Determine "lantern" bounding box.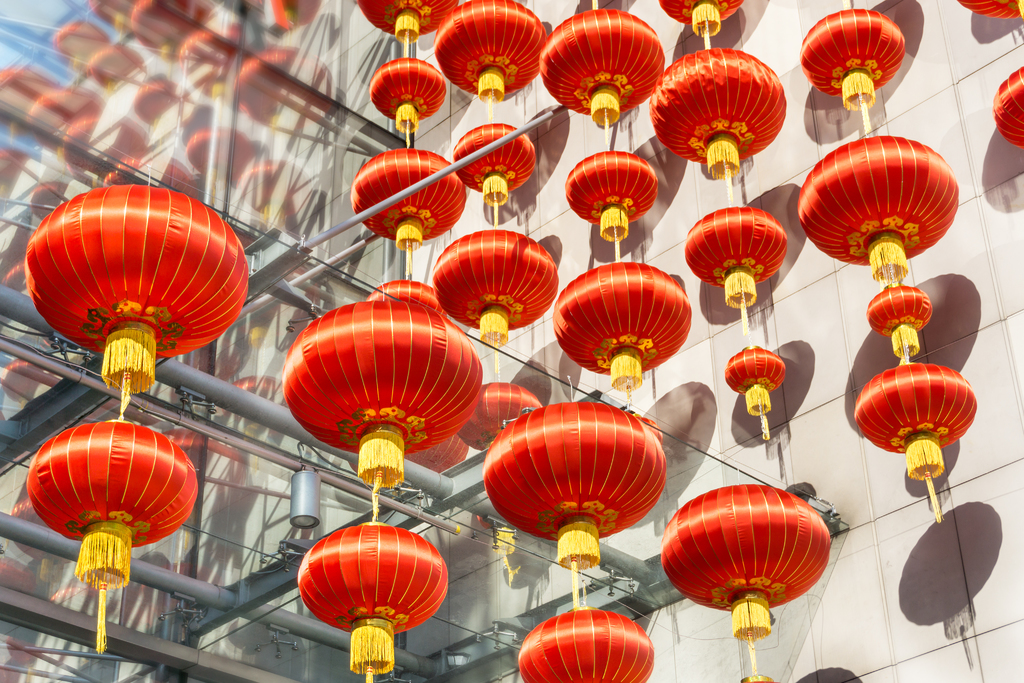
Determined: select_region(991, 71, 1023, 149).
